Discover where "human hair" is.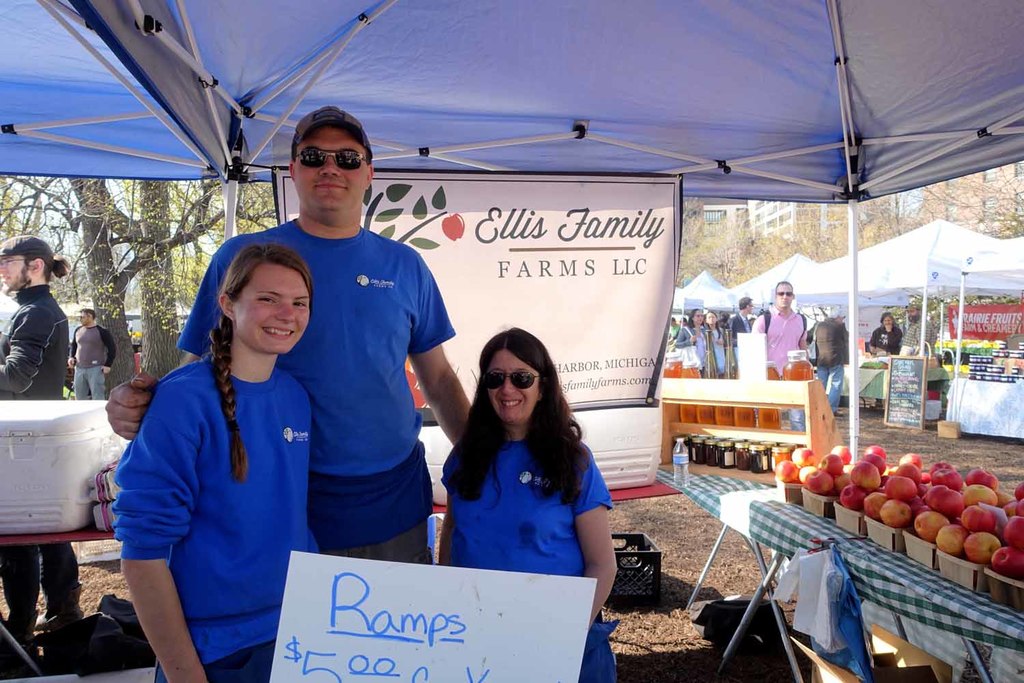
Discovered at x1=24, y1=253, x2=70, y2=288.
